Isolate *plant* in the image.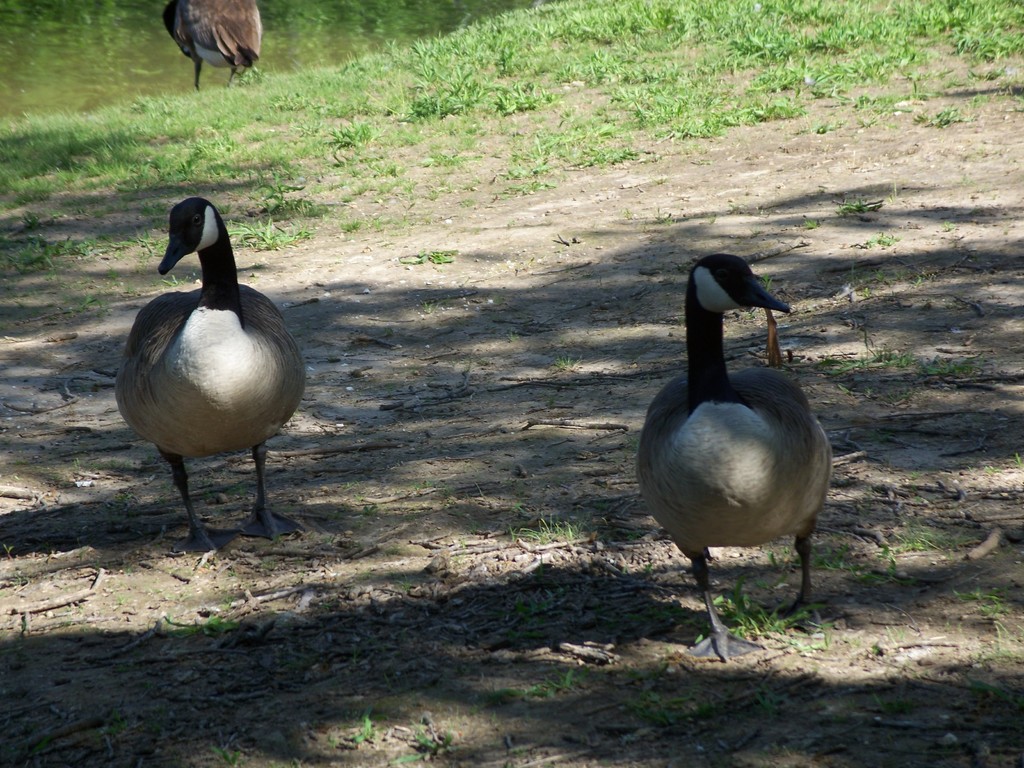
Isolated region: x1=822 y1=349 x2=862 y2=378.
